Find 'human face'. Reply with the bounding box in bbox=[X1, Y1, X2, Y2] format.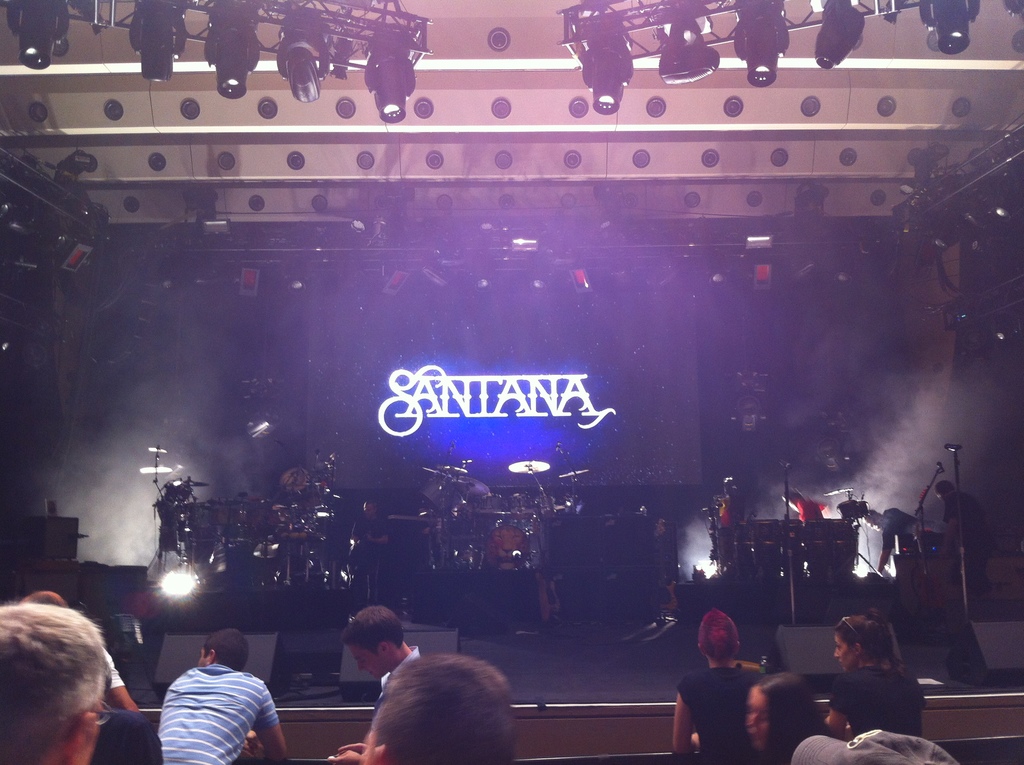
bbox=[833, 638, 858, 666].
